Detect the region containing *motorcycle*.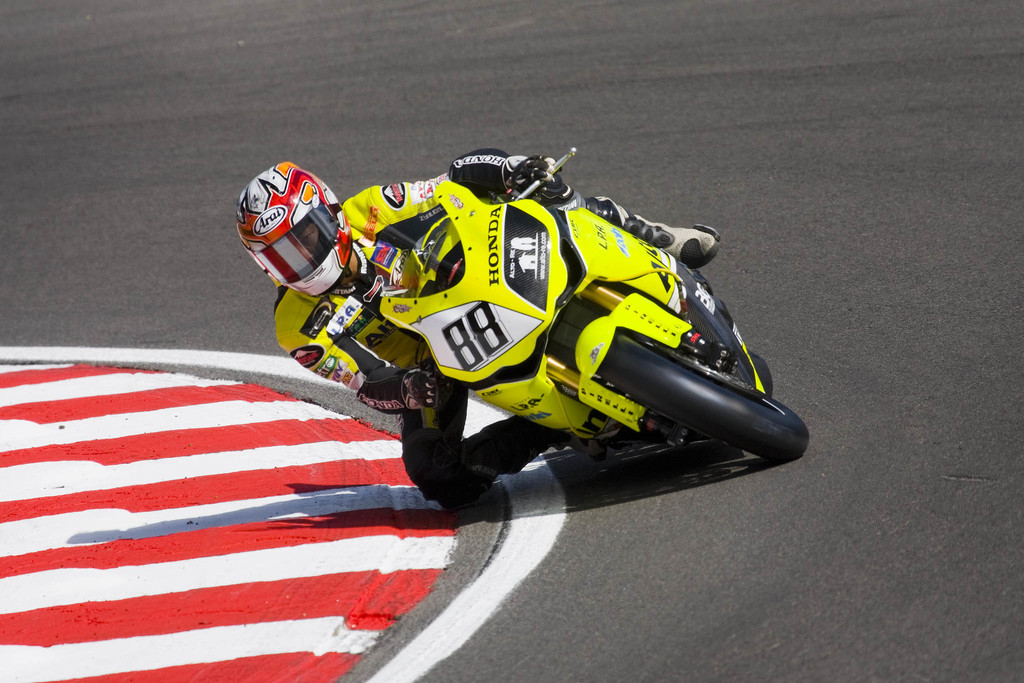
[left=382, top=147, right=808, bottom=461].
